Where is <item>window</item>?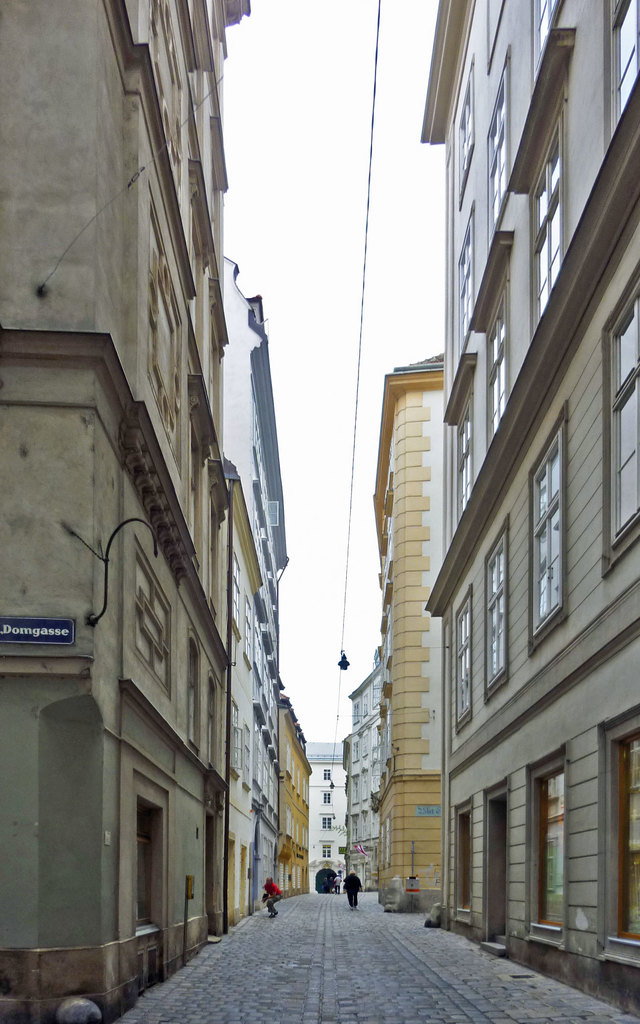
bbox=[607, 732, 639, 942].
